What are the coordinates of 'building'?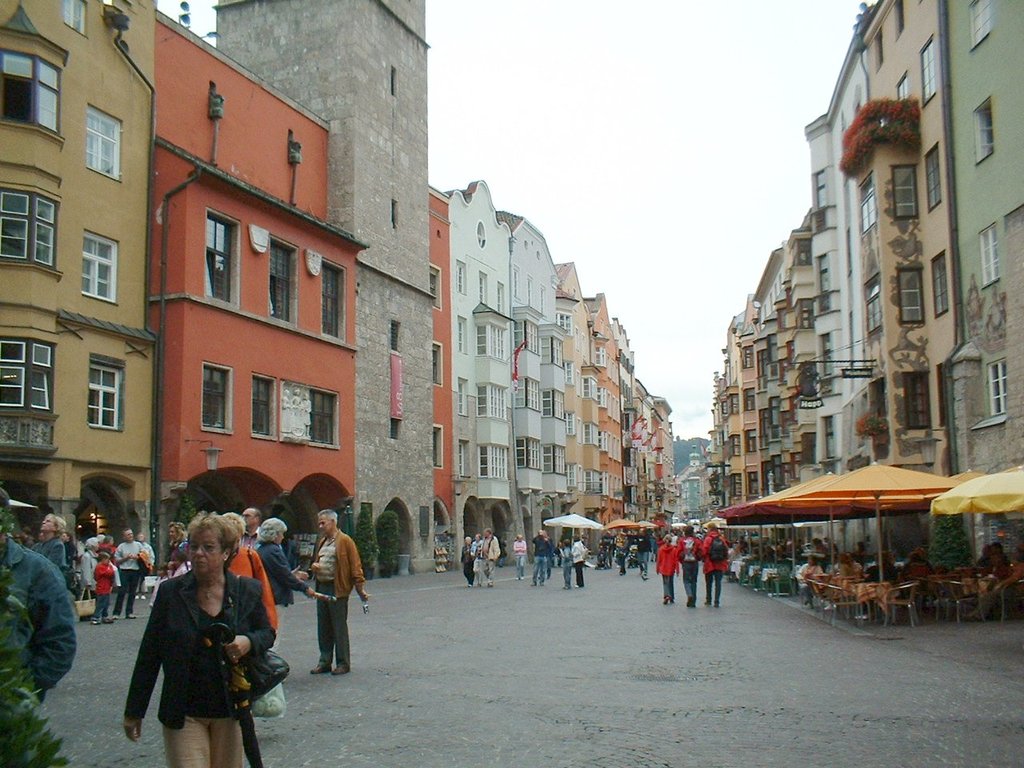
x1=939, y1=0, x2=1023, y2=534.
